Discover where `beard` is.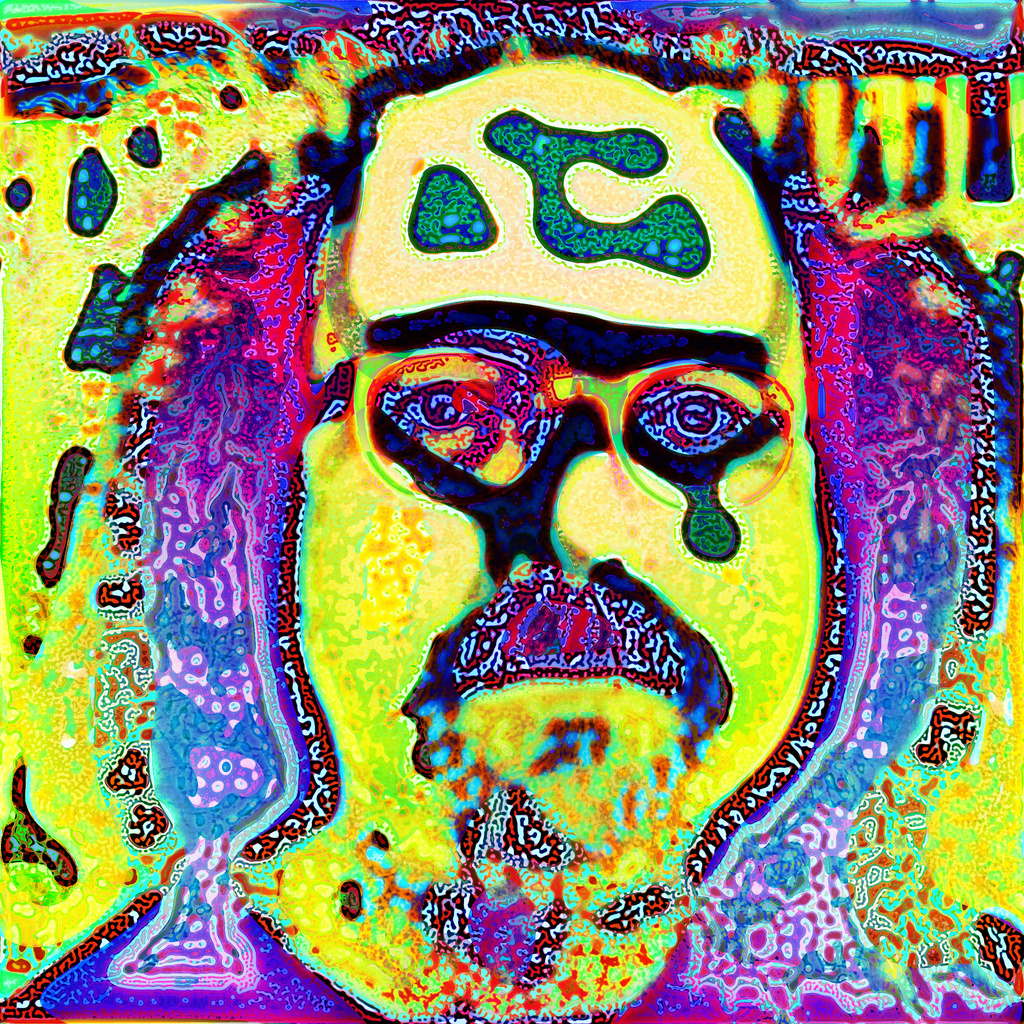
Discovered at 392 577 732 879.
